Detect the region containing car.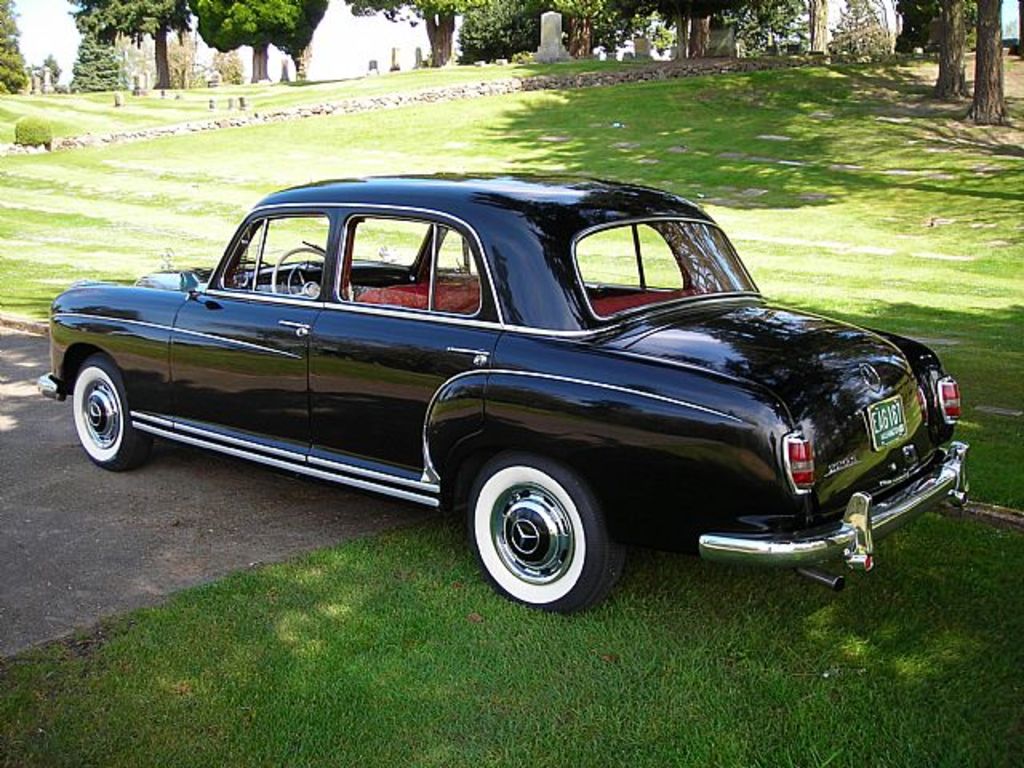
l=35, t=171, r=973, b=608.
